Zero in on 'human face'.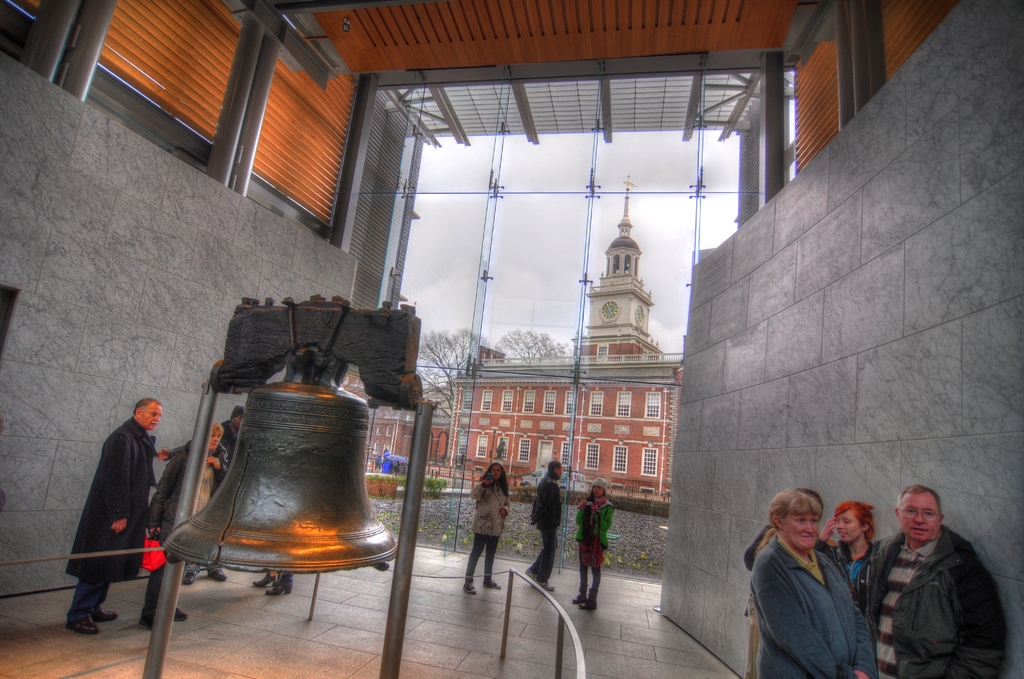
Zeroed in: (left=593, top=487, right=605, bottom=497).
